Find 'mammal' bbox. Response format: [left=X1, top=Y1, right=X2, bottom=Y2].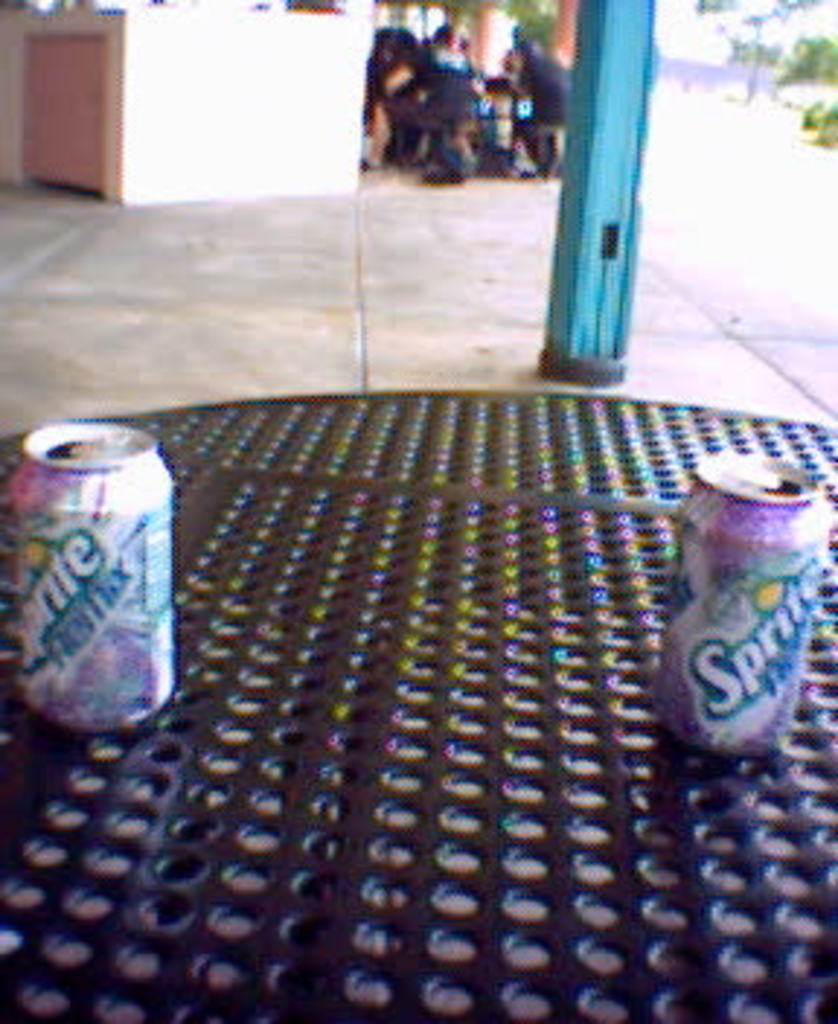
[left=489, top=49, right=527, bottom=163].
